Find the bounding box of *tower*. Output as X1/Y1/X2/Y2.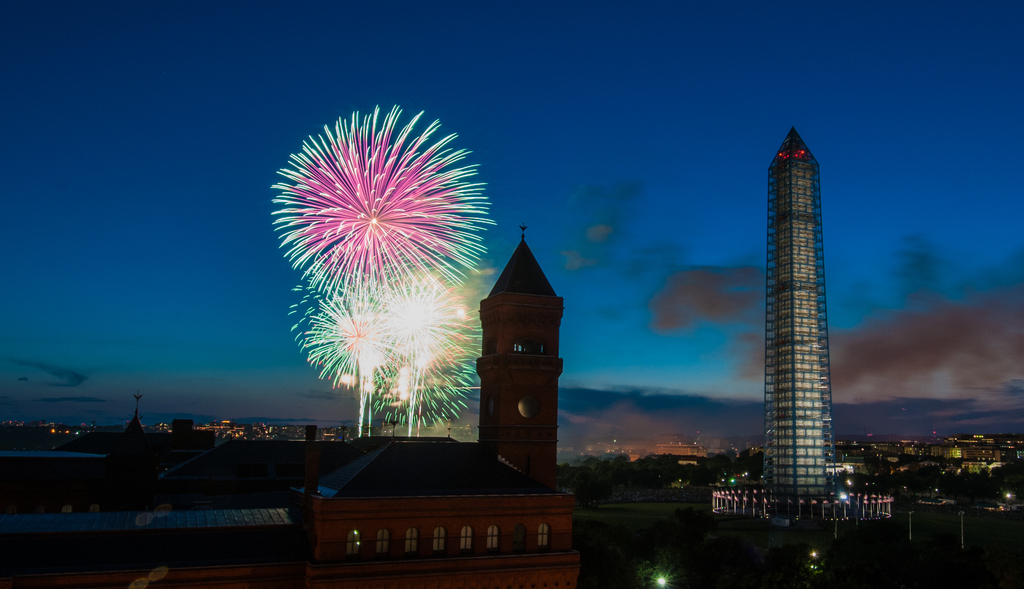
735/103/867/490.
